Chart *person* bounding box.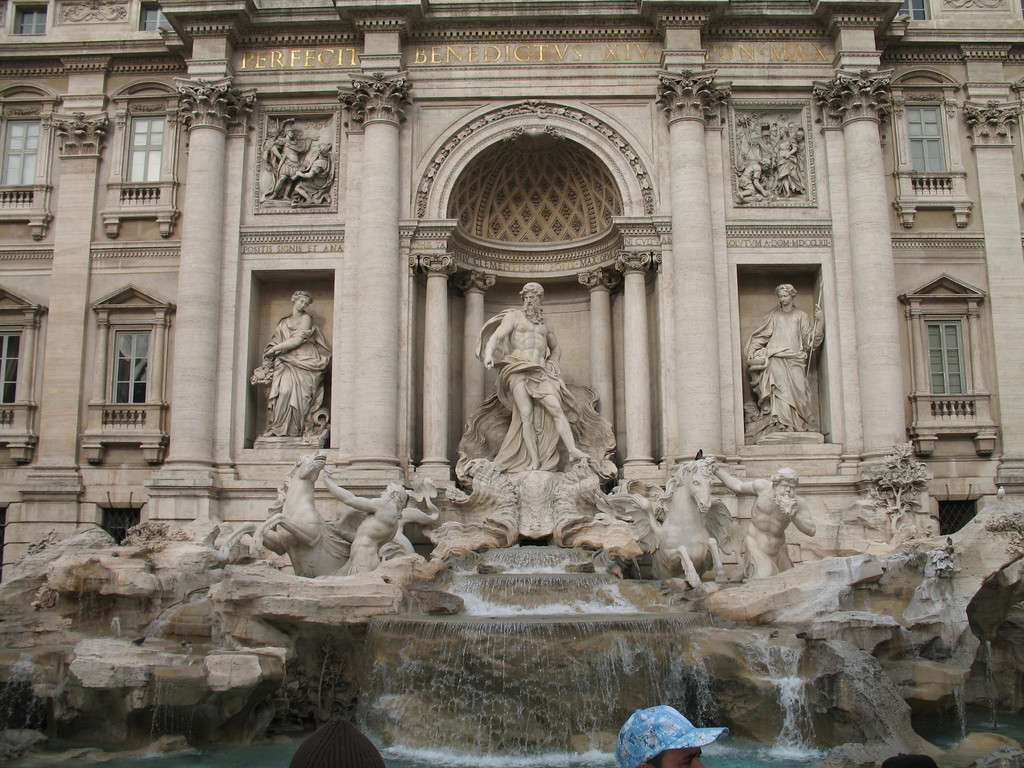
Charted: BBox(480, 282, 589, 470).
